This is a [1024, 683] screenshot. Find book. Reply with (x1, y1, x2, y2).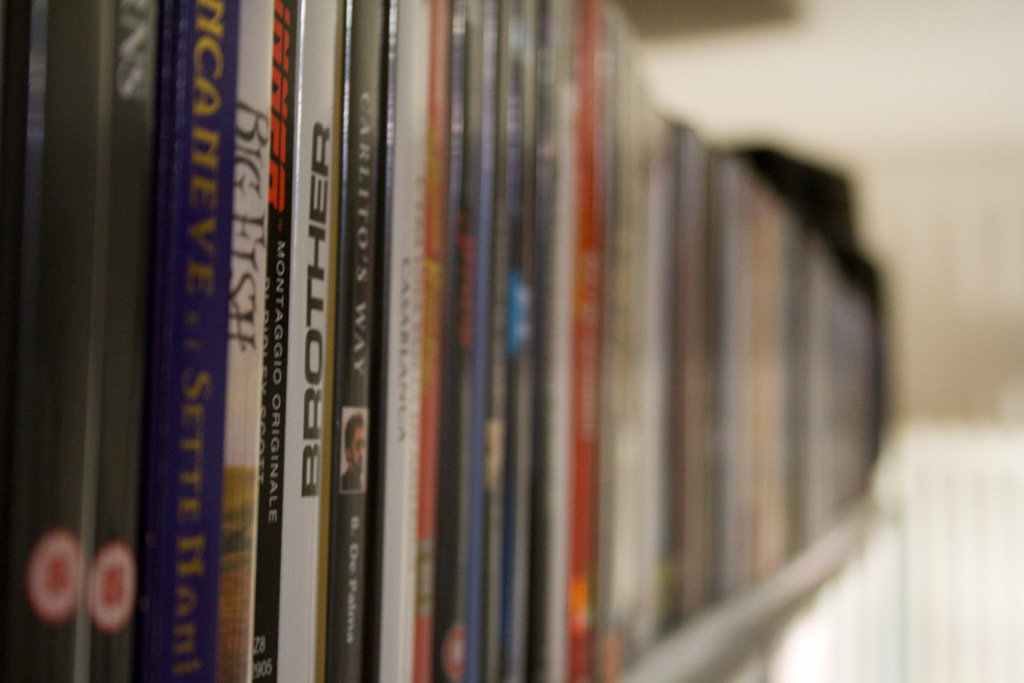
(139, 0, 242, 682).
